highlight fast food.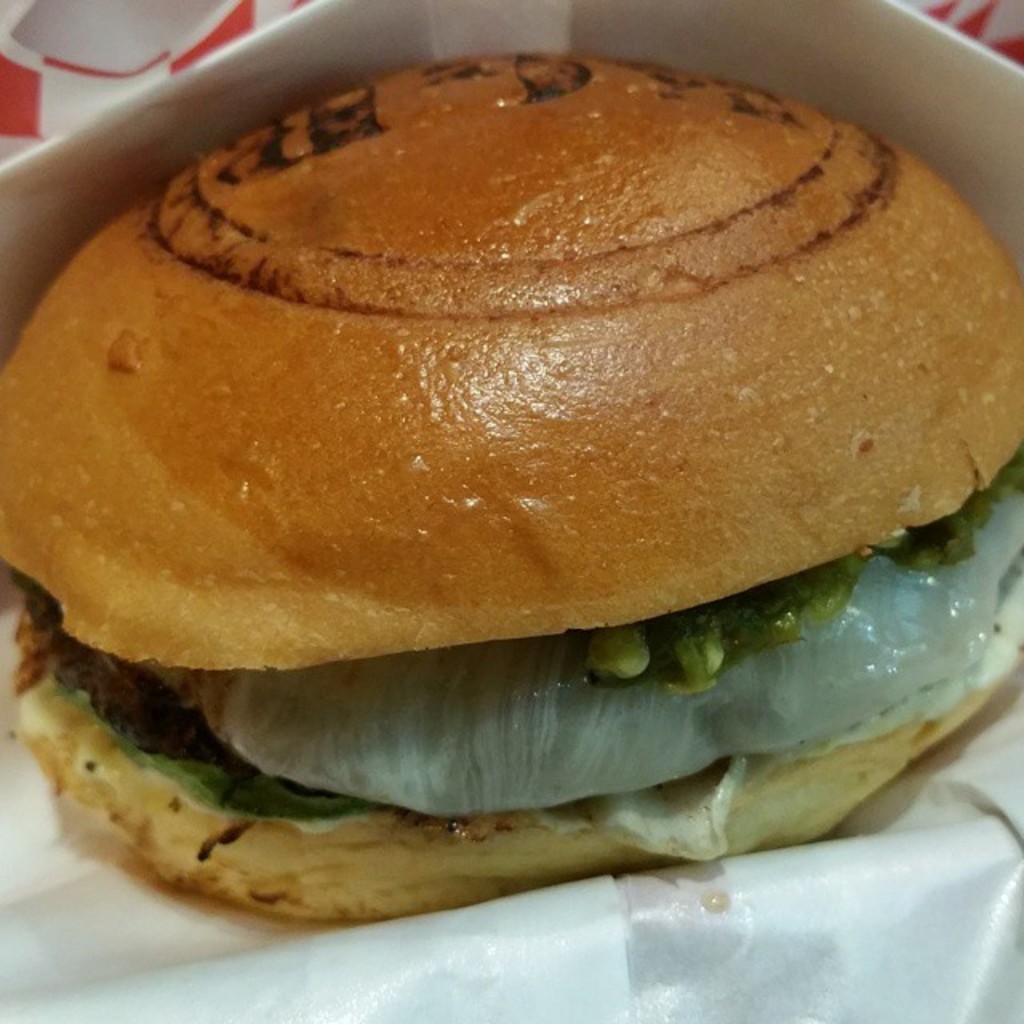
Highlighted region: (14,38,1008,923).
